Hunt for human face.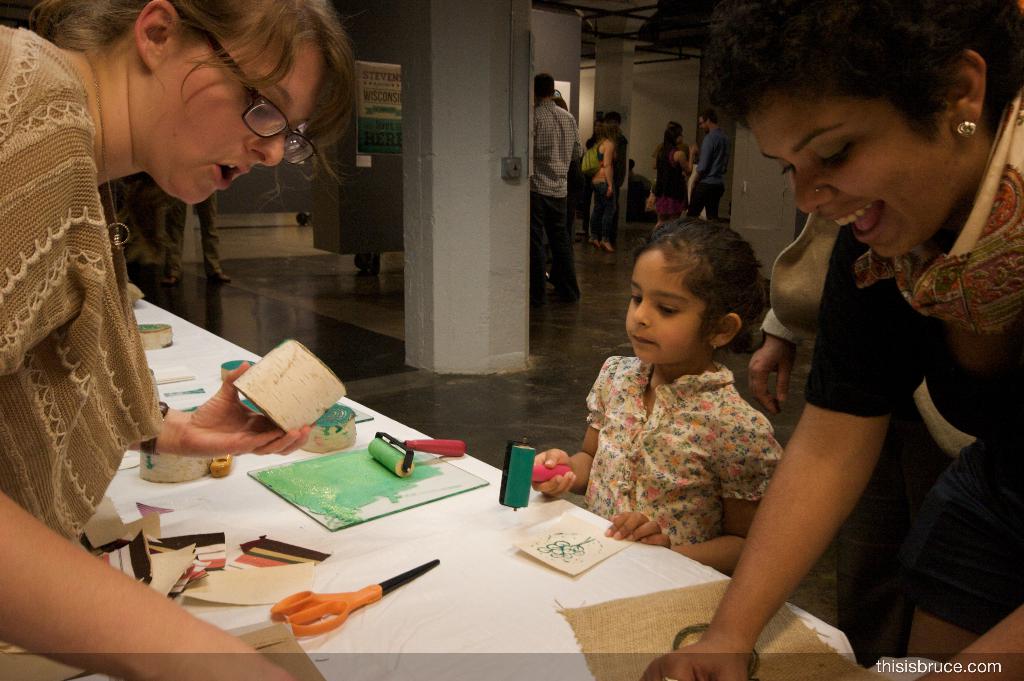
Hunted down at rect(745, 93, 954, 261).
